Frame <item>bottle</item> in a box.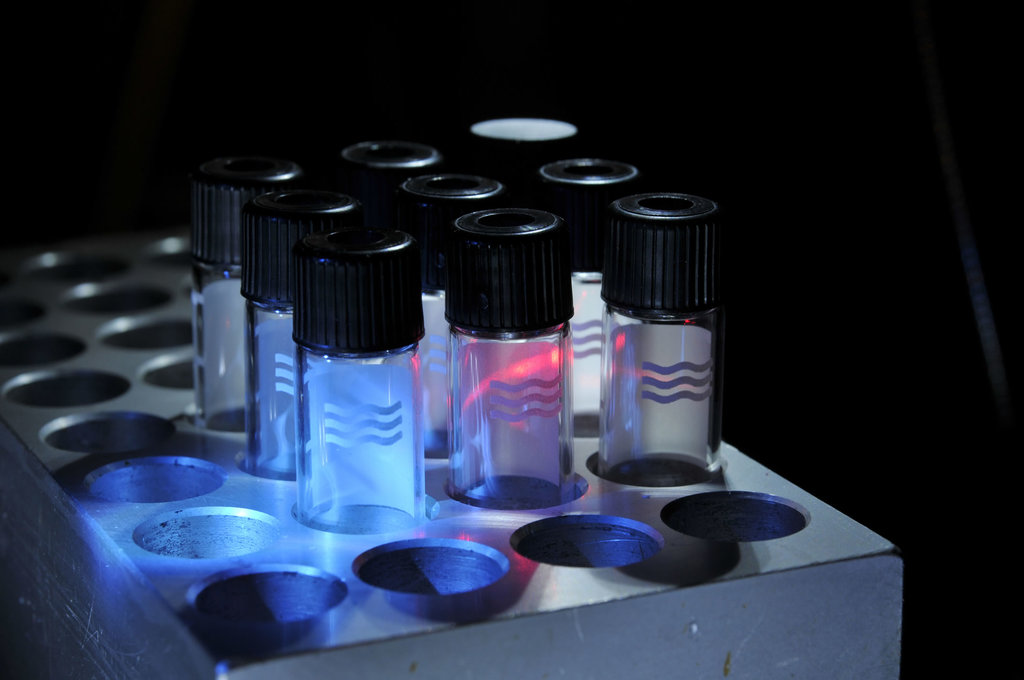
{"left": 472, "top": 121, "right": 577, "bottom": 205}.
